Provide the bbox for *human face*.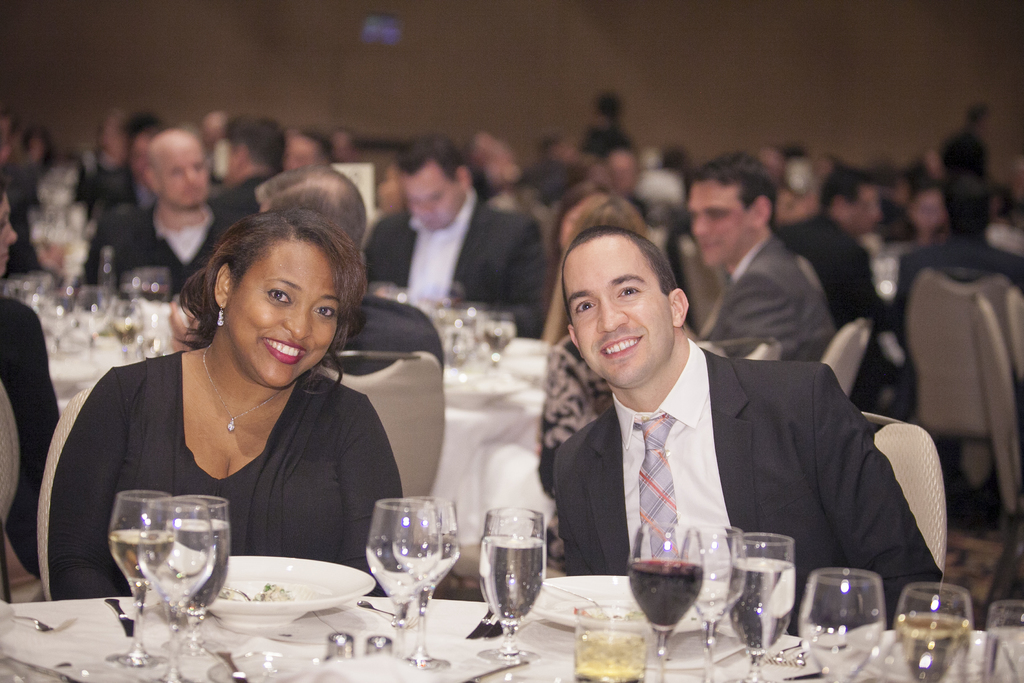
[906, 188, 938, 231].
